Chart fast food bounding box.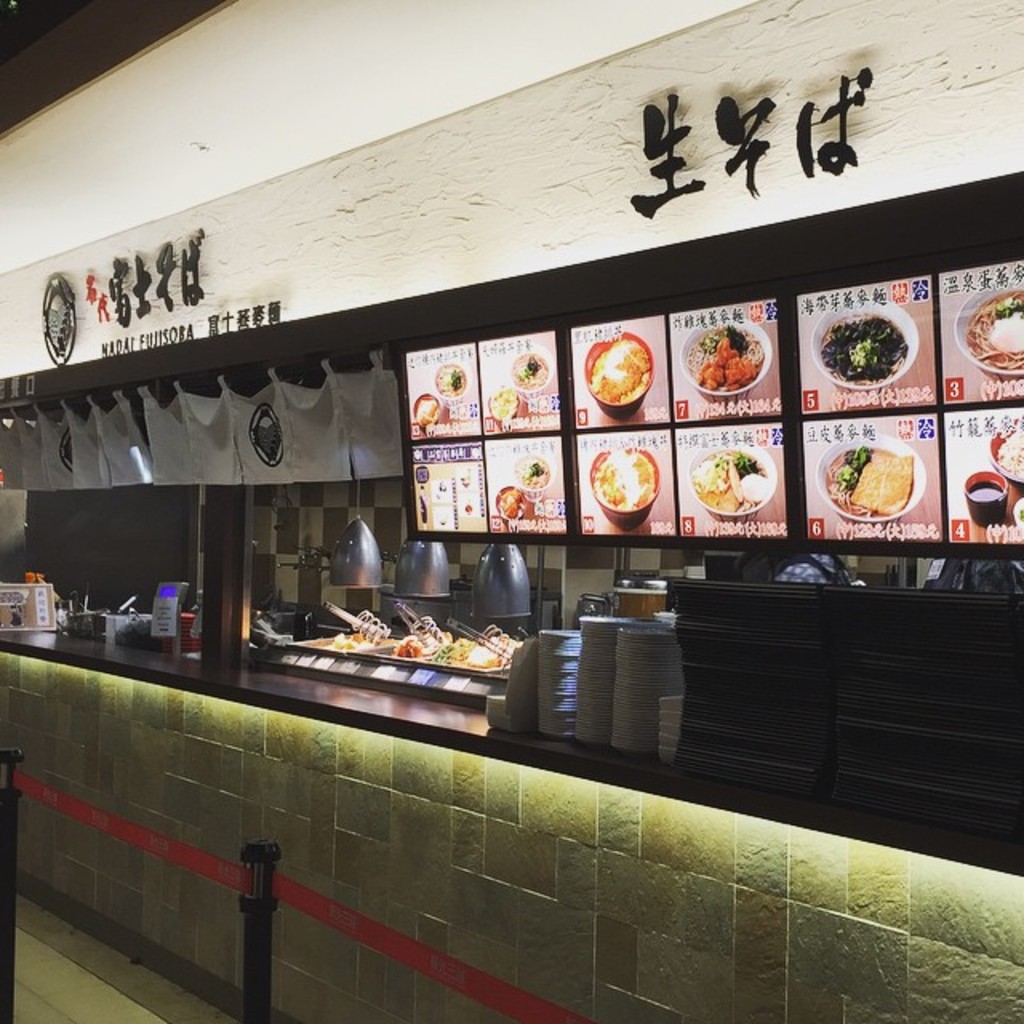
Charted: Rect(1000, 438, 1022, 470).
